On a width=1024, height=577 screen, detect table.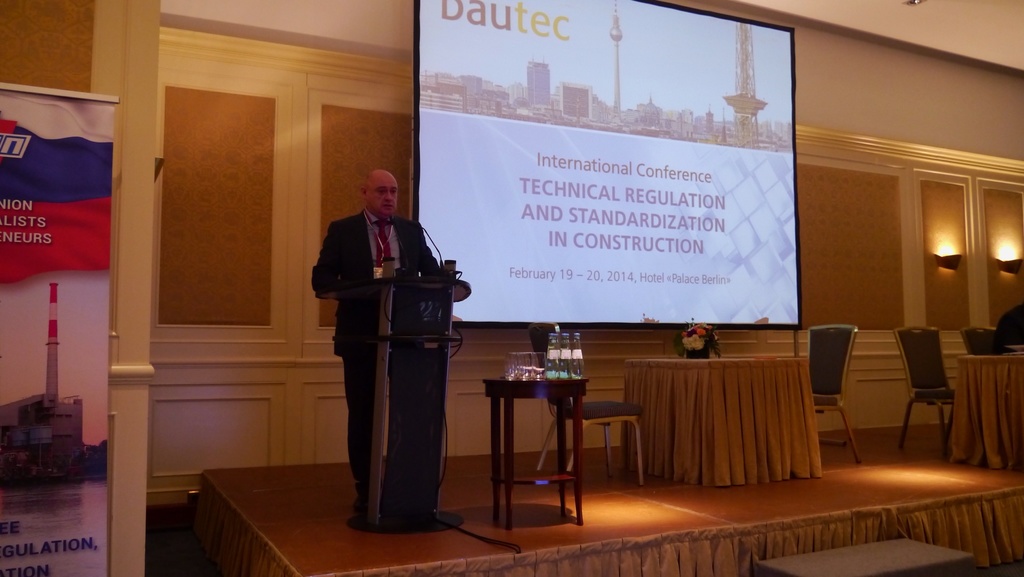
{"left": 950, "top": 351, "right": 1023, "bottom": 472}.
